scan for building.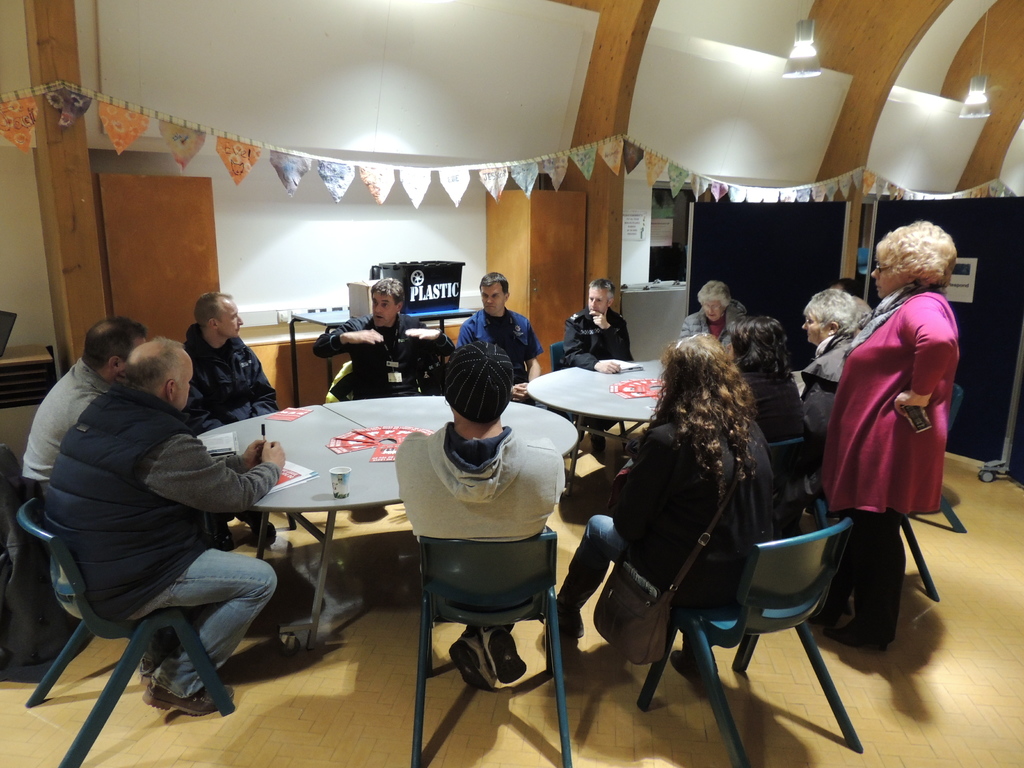
Scan result: 3:0:1021:767.
